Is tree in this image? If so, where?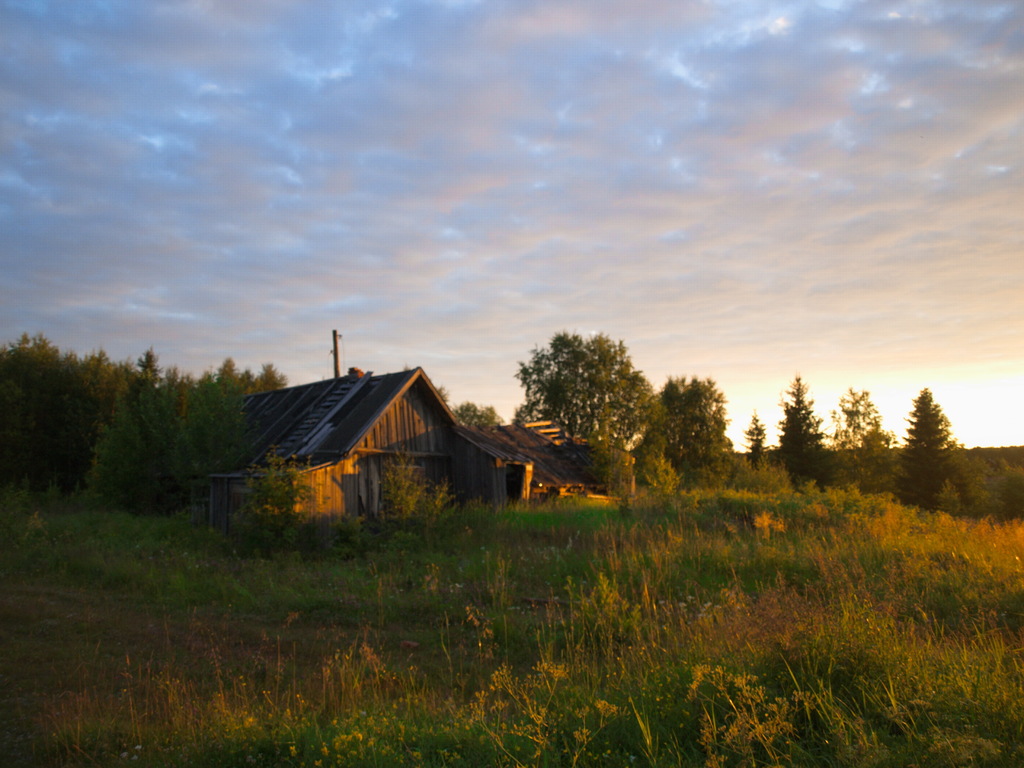
Yes, at <bbox>900, 387, 994, 522</bbox>.
